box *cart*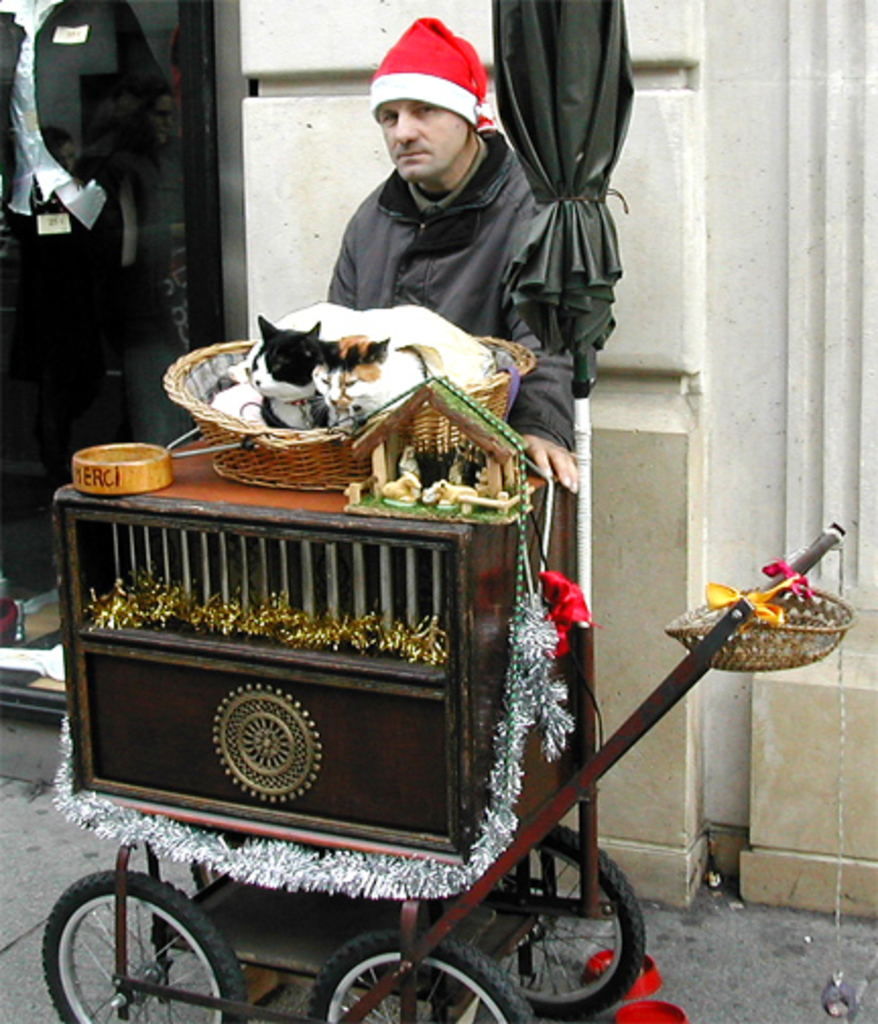
region(37, 526, 845, 1022)
